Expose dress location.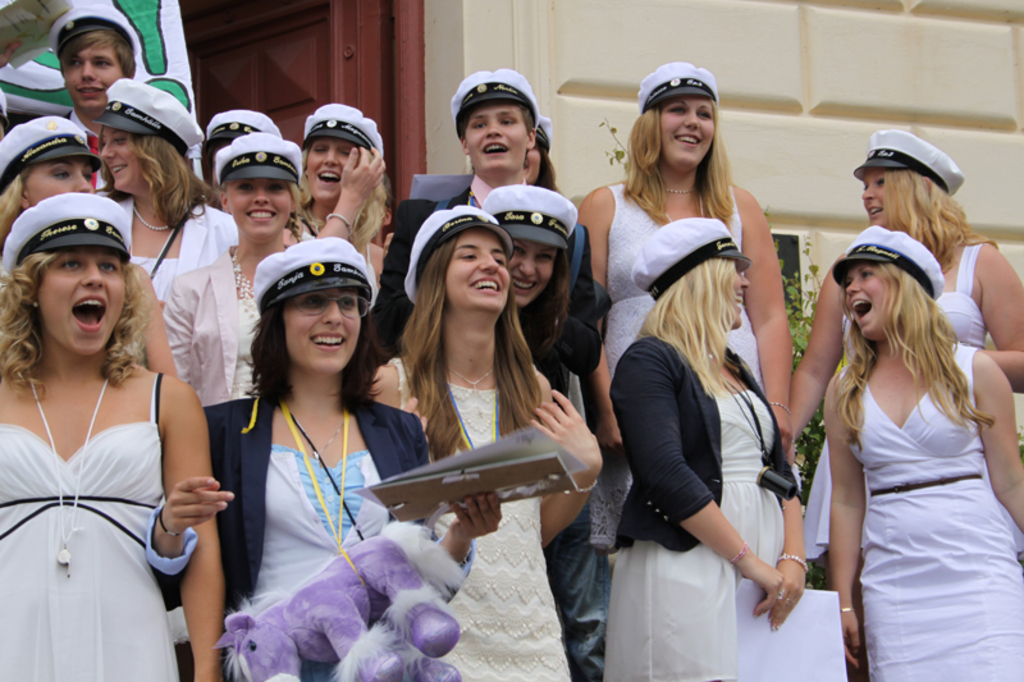
Exposed at [left=0, top=375, right=180, bottom=681].
